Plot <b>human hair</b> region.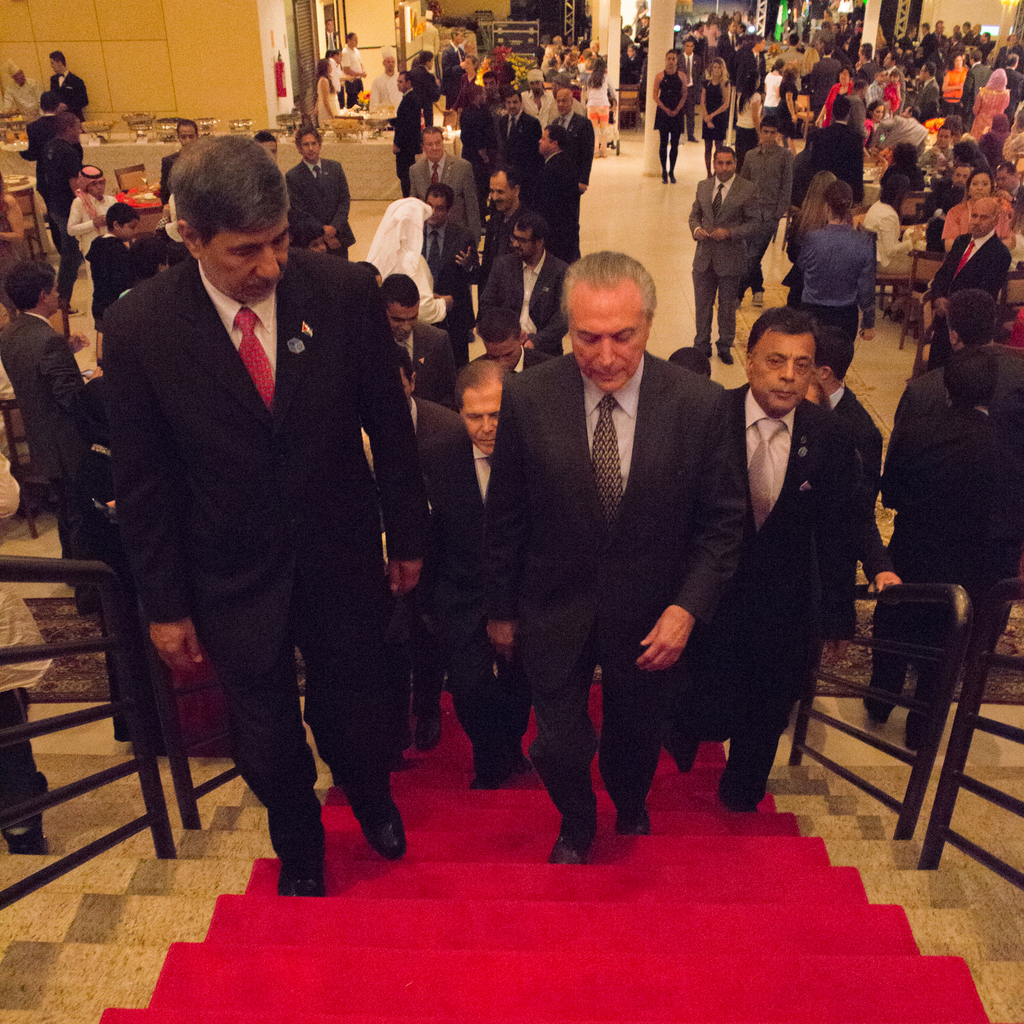
Plotted at l=401, t=73, r=412, b=82.
